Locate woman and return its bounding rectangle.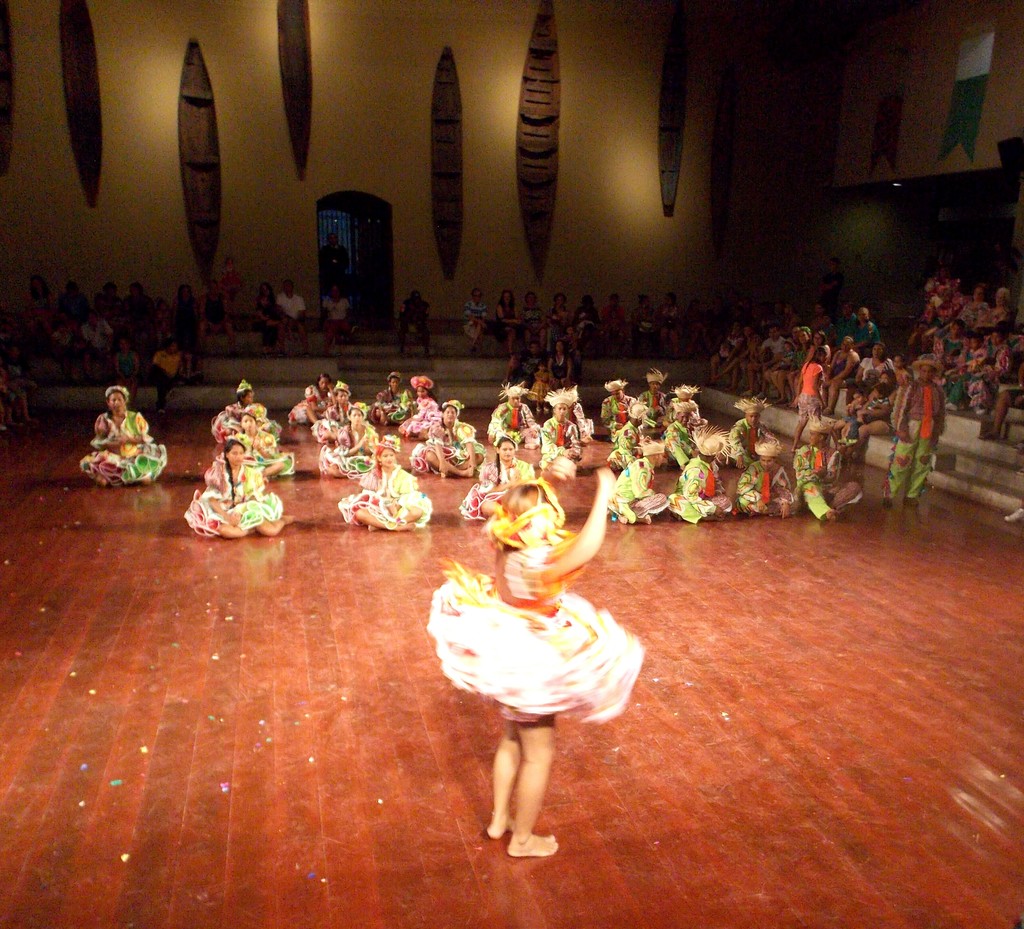
(210,383,287,472).
